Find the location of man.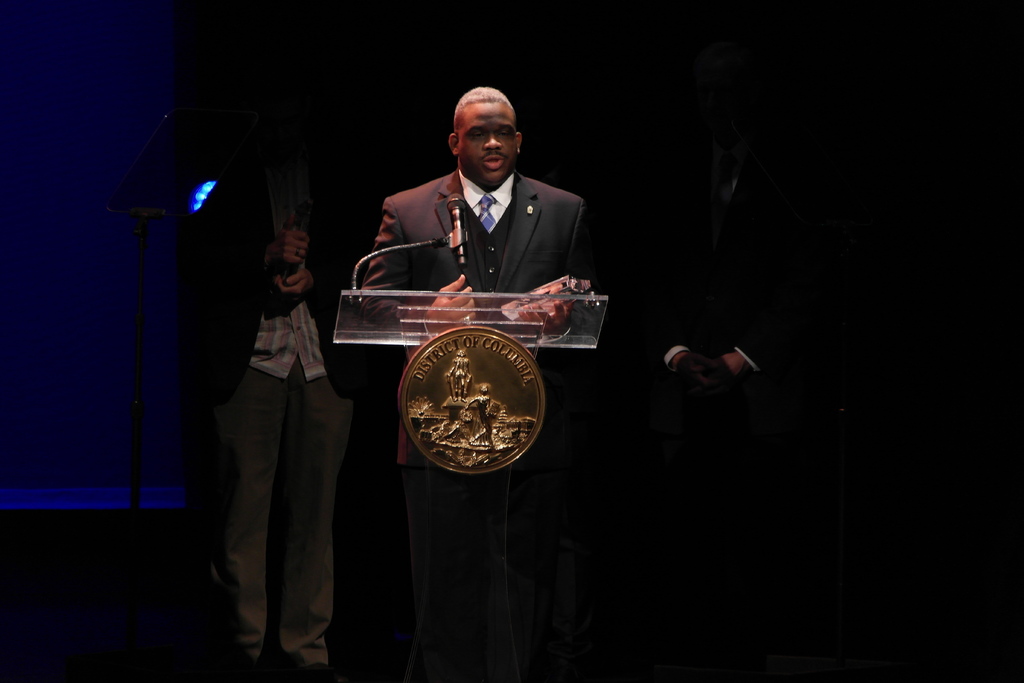
Location: [357,85,594,682].
